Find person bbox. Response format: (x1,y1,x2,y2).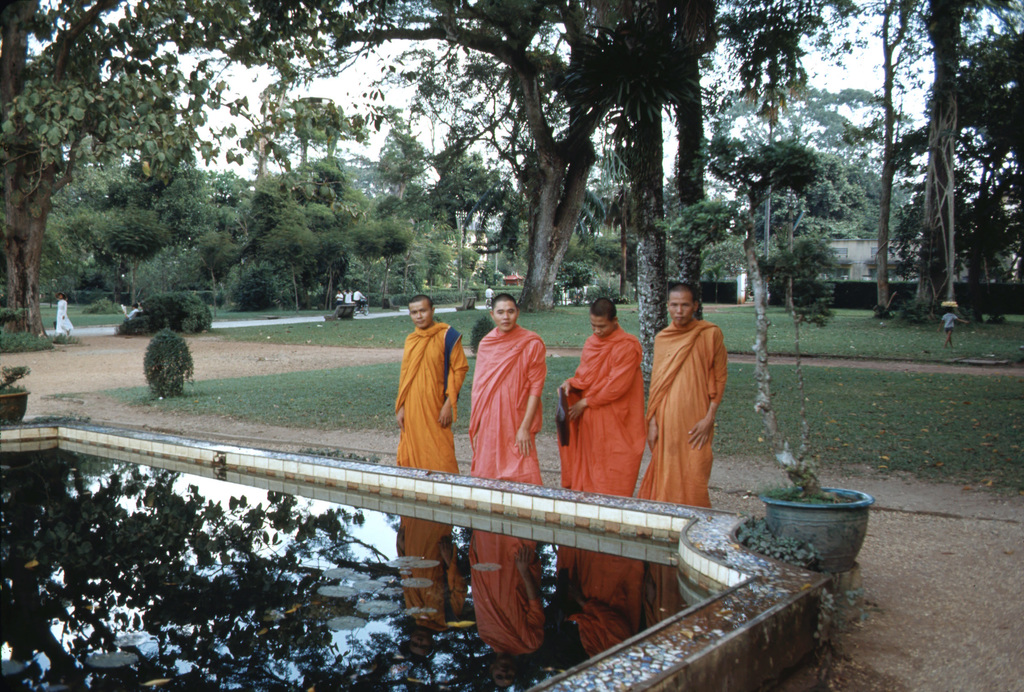
(643,281,731,507).
